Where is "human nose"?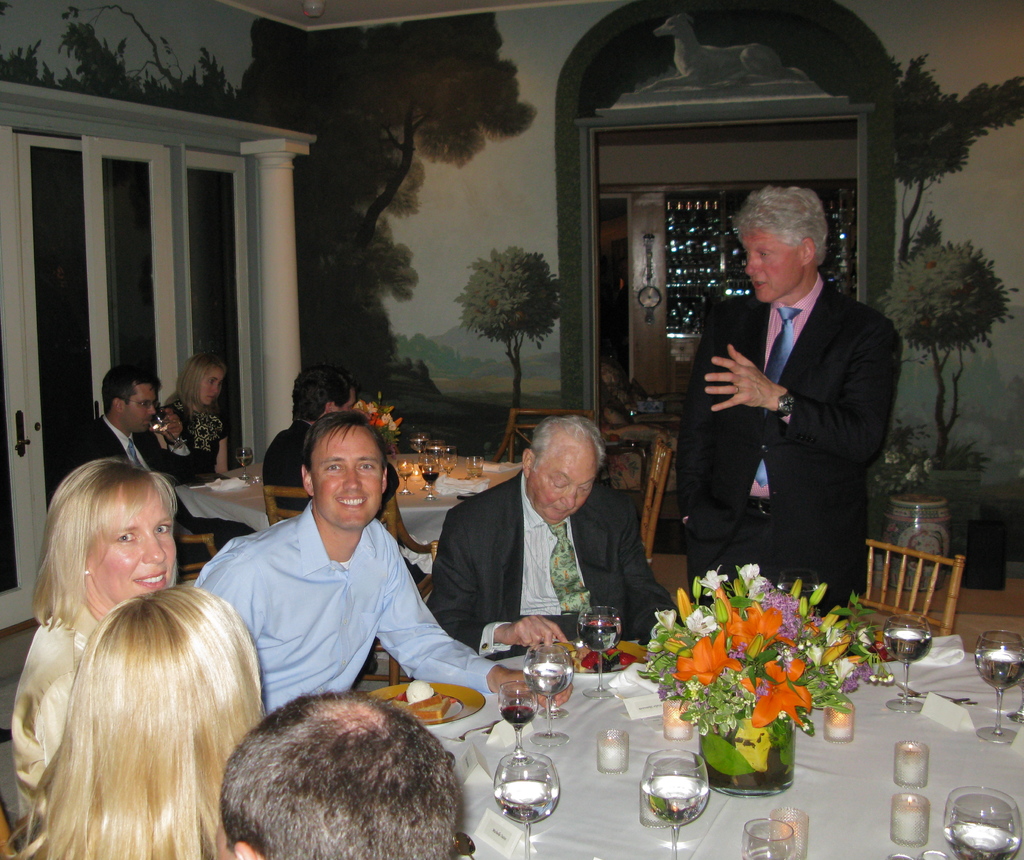
[x1=138, y1=534, x2=166, y2=561].
